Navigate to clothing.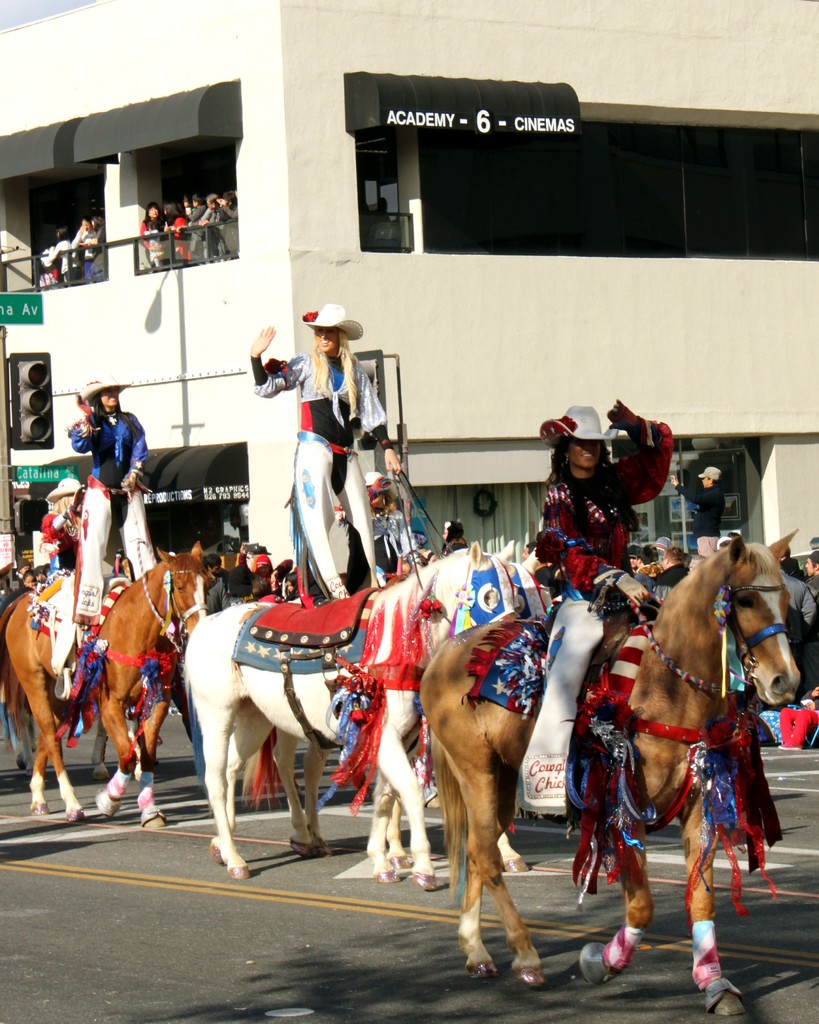
Navigation target: pyautogui.locateOnScreen(253, 300, 379, 594).
